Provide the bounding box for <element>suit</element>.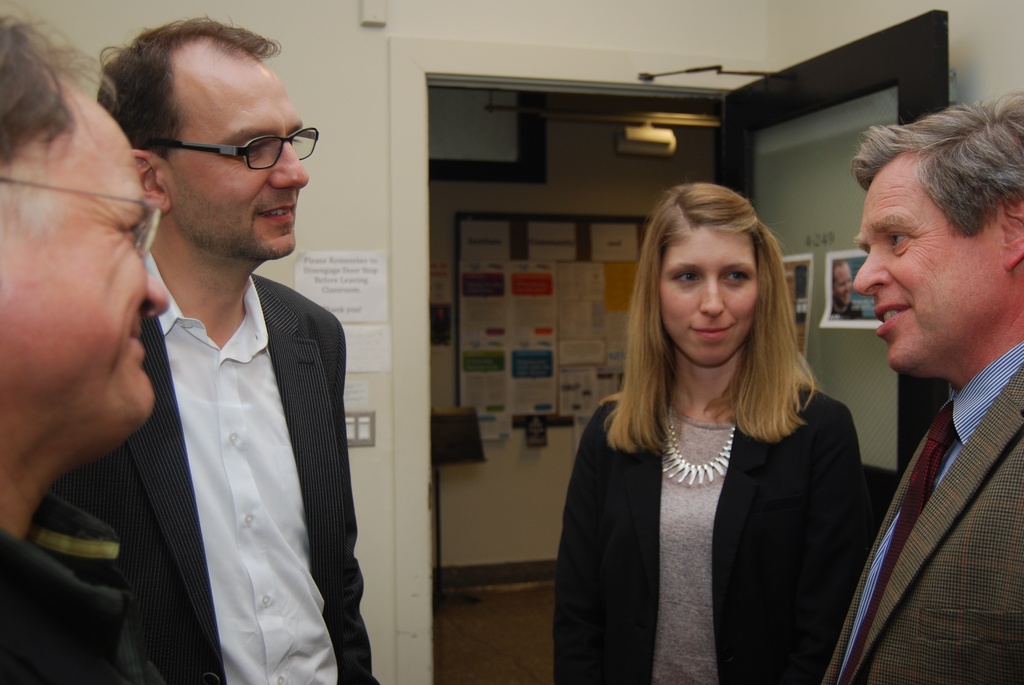
{"x1": 47, "y1": 266, "x2": 376, "y2": 684}.
